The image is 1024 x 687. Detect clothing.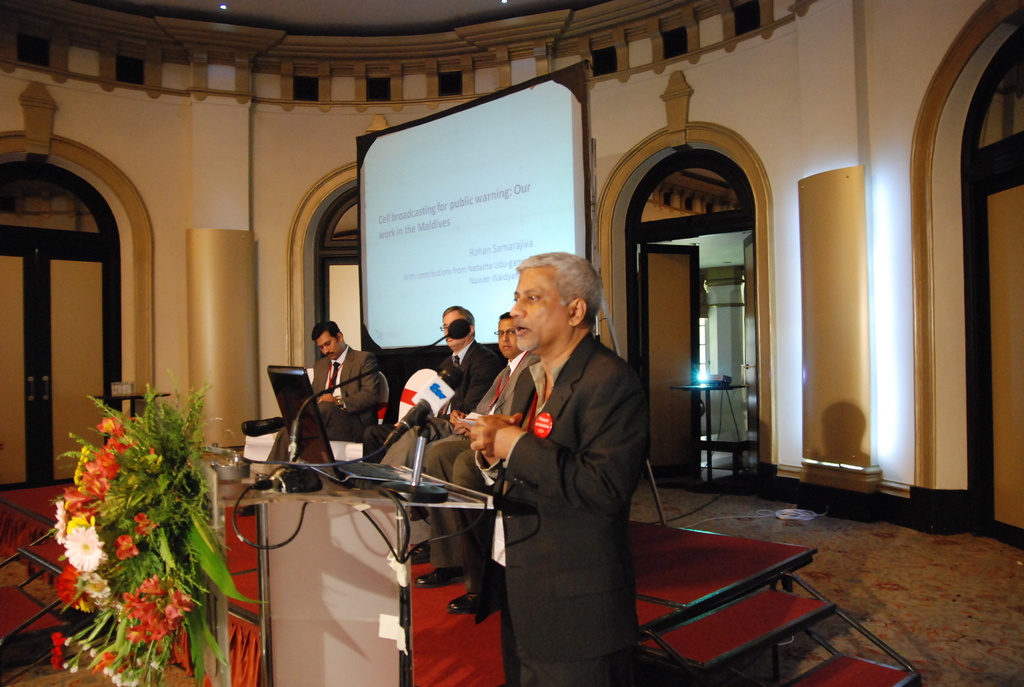
Detection: [378, 349, 525, 470].
